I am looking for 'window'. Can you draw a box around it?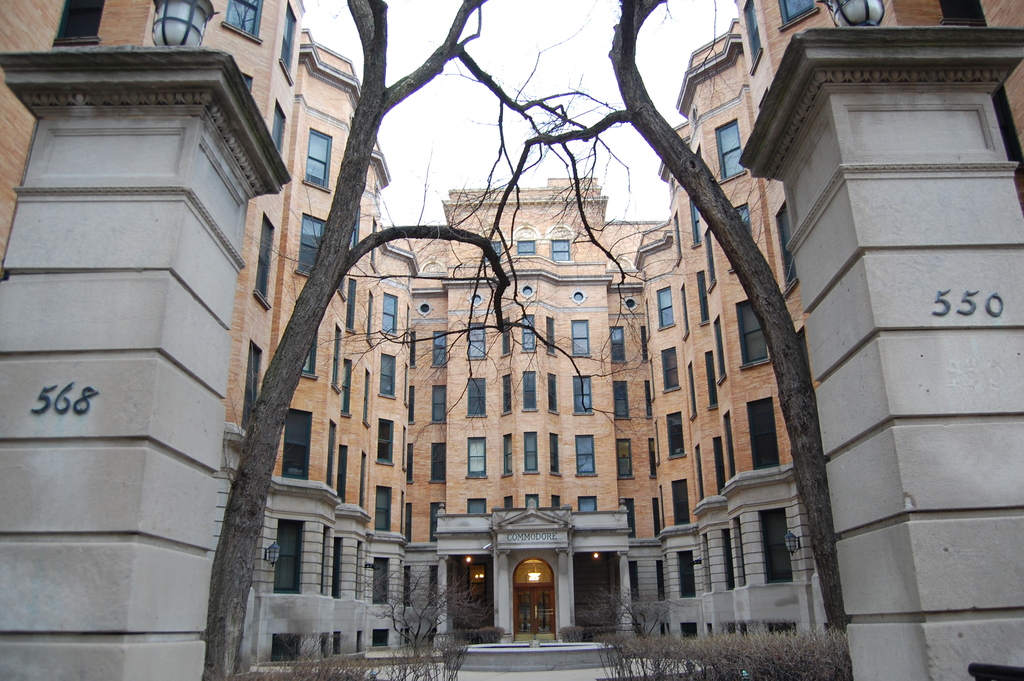
Sure, the bounding box is rect(430, 332, 446, 369).
